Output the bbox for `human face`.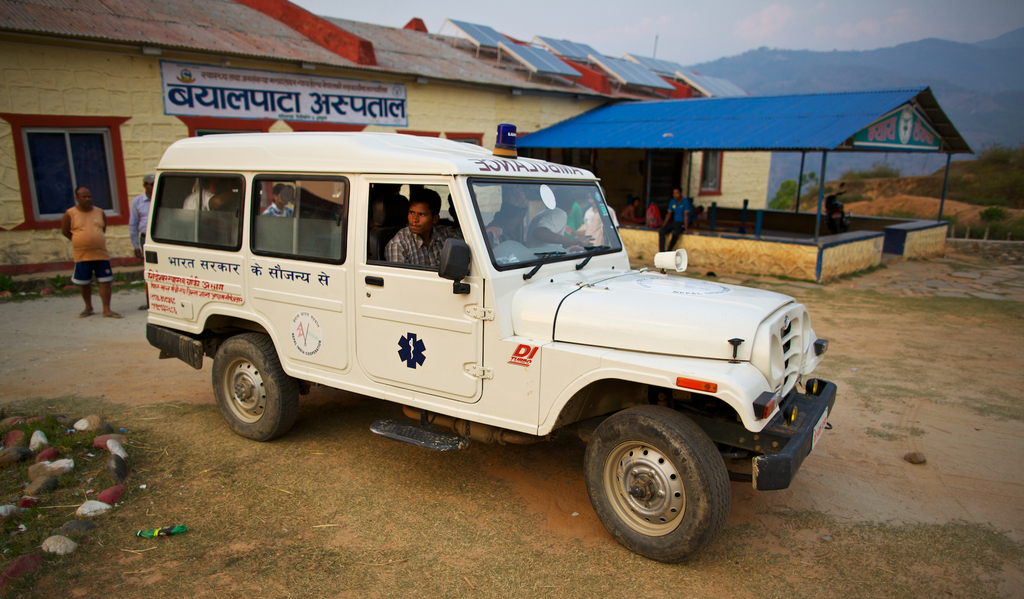
[left=271, top=195, right=281, bottom=204].
